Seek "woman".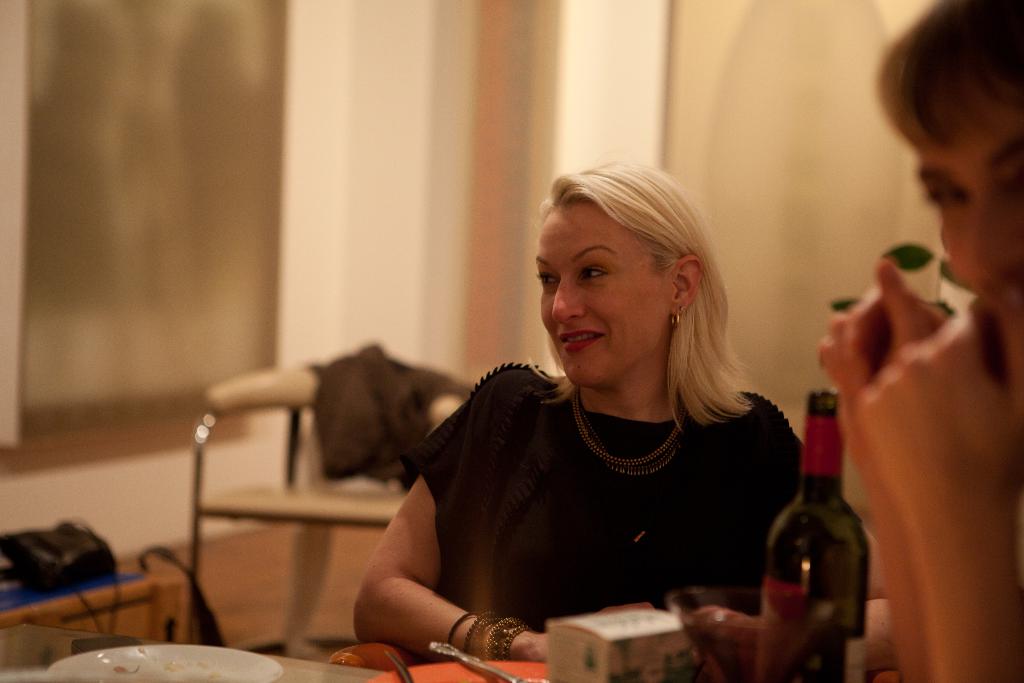
crop(355, 167, 823, 659).
